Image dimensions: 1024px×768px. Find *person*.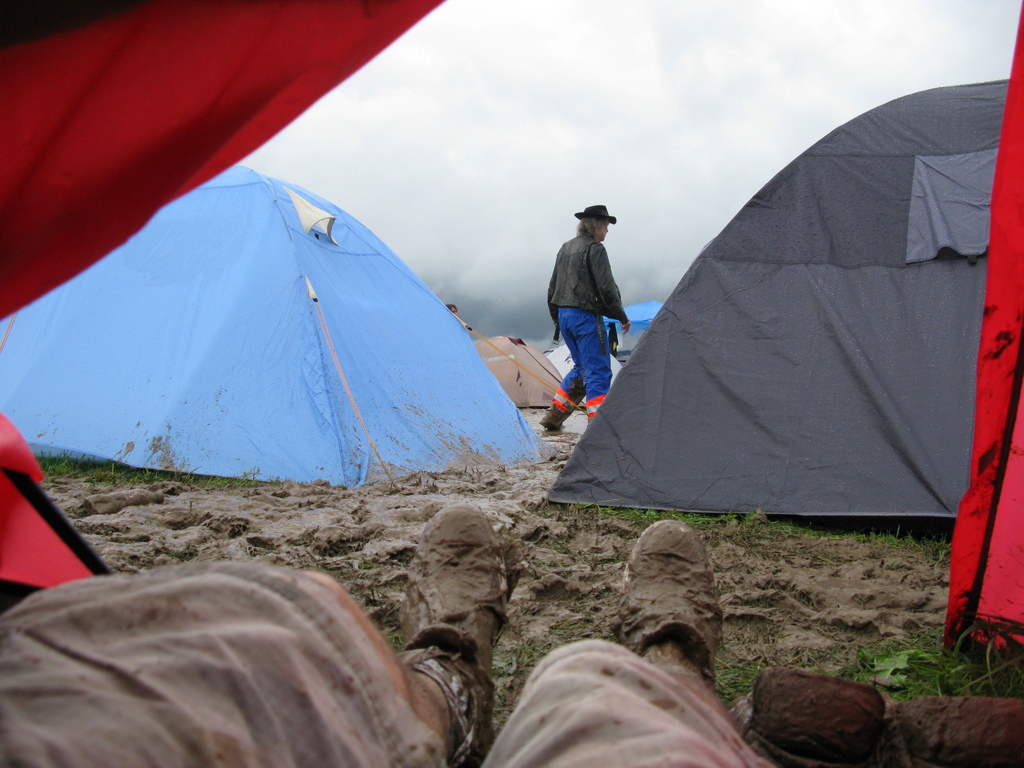
BBox(536, 205, 634, 430).
